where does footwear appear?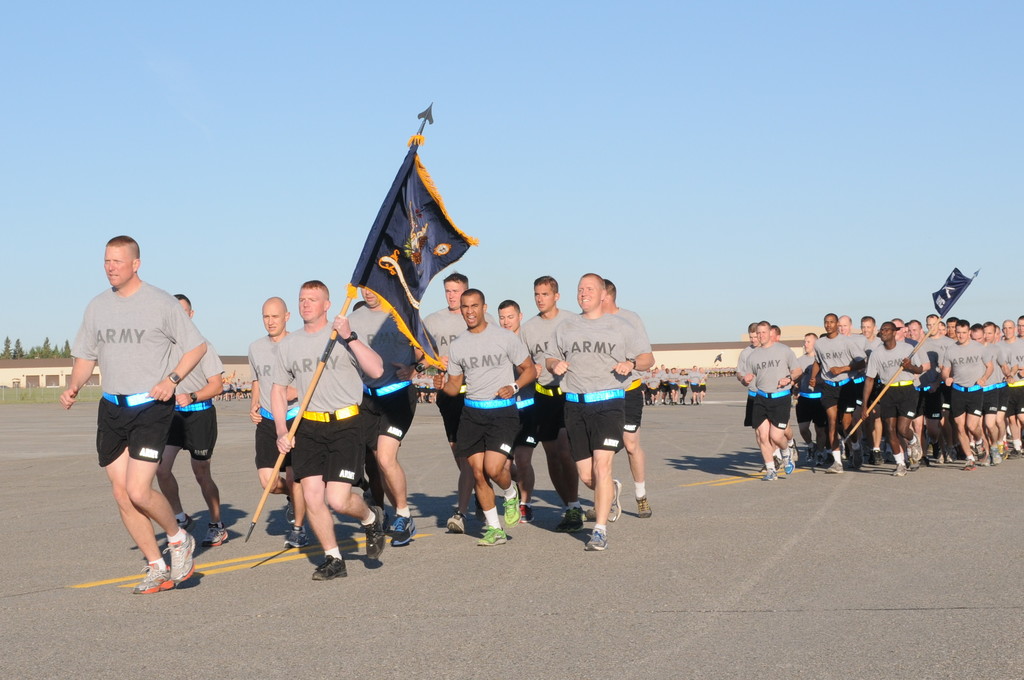
Appears at {"left": 168, "top": 533, "right": 197, "bottom": 587}.
